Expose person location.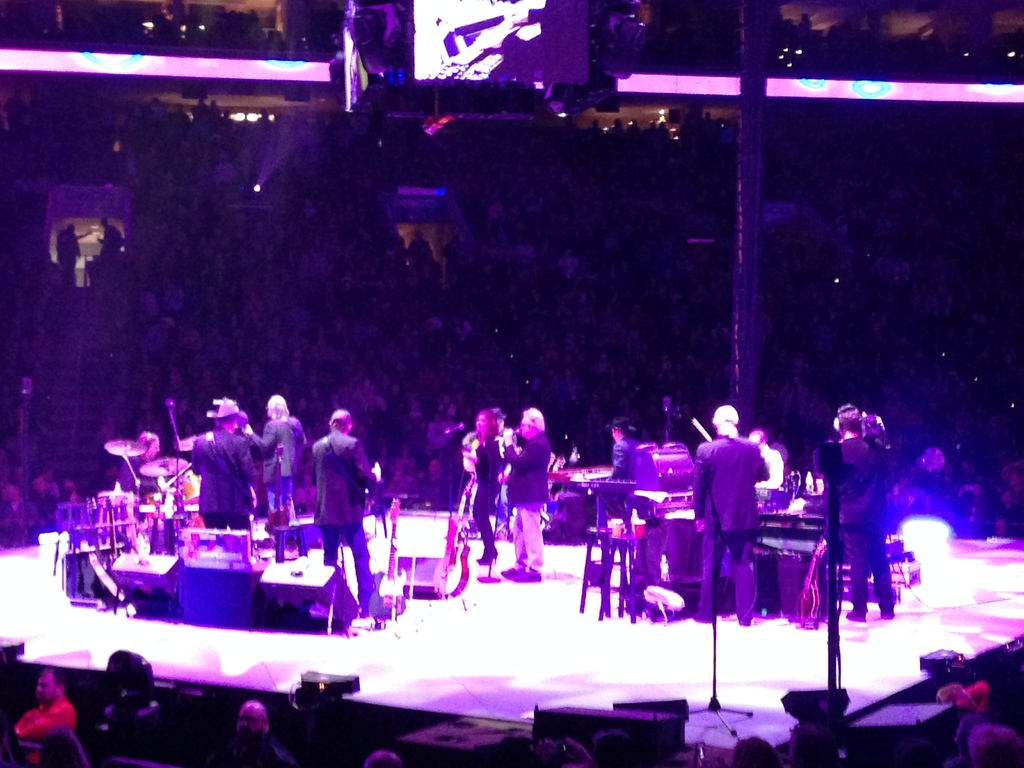
Exposed at 255:383:301:525.
